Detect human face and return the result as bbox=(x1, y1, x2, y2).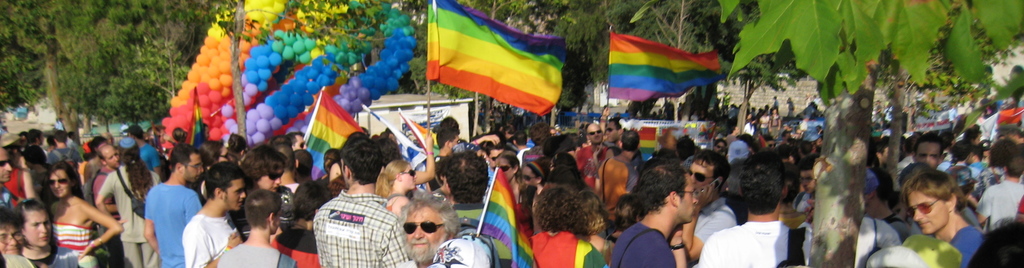
bbox=(588, 123, 601, 146).
